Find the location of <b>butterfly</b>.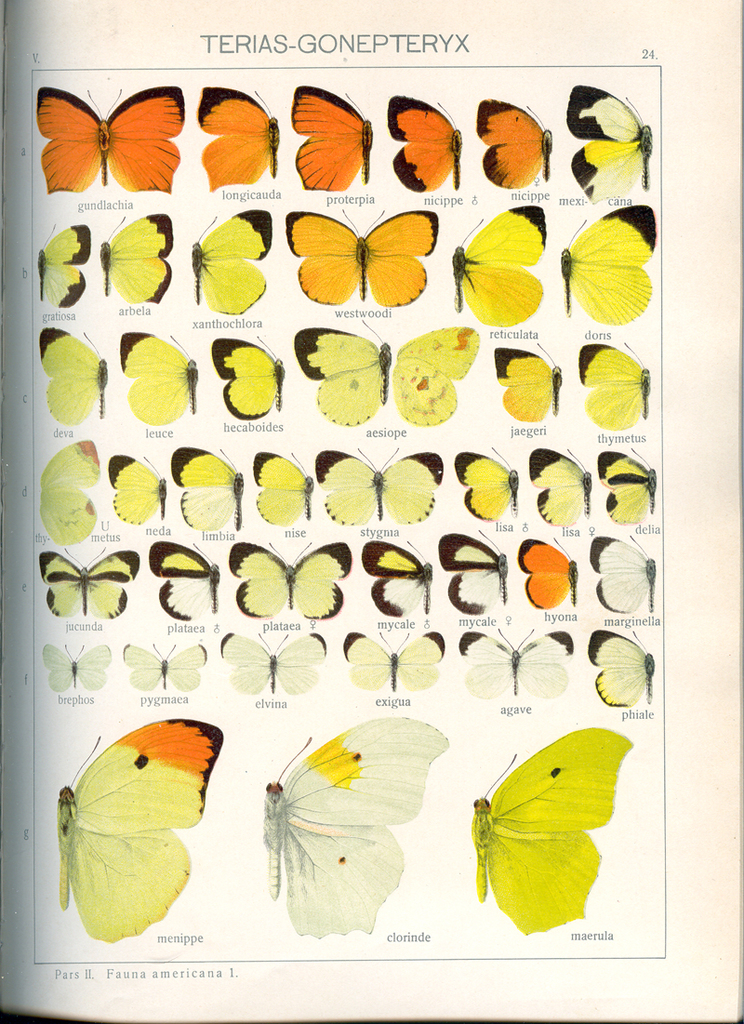
Location: bbox(565, 328, 666, 431).
